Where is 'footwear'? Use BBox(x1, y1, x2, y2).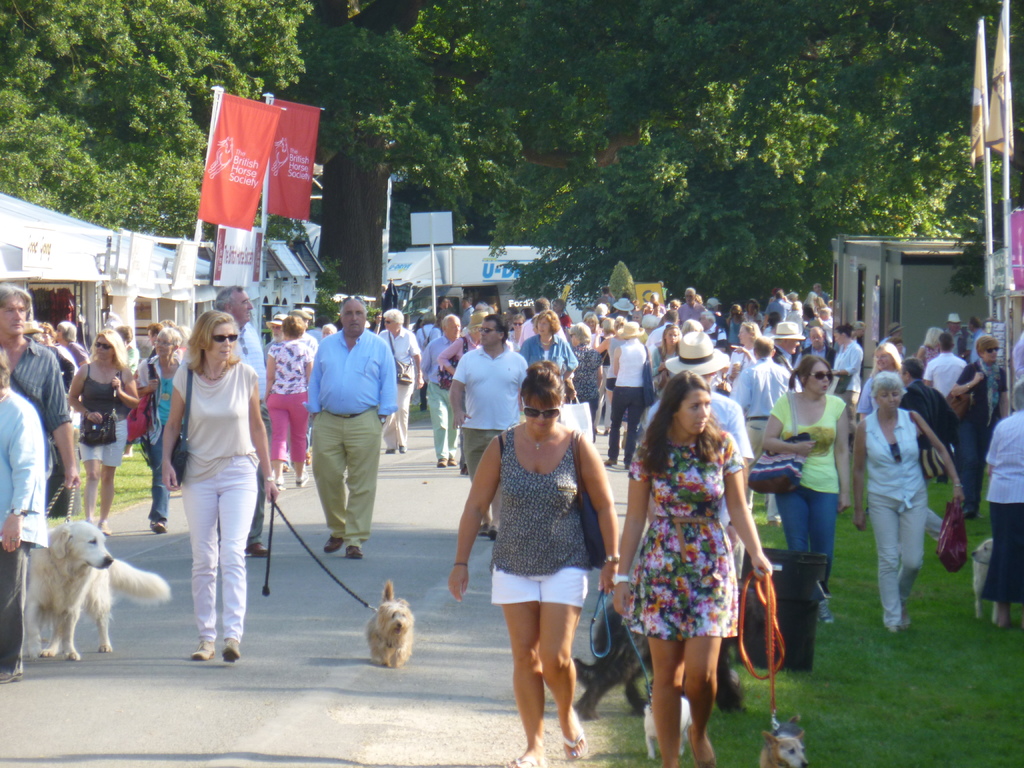
BBox(603, 455, 615, 464).
